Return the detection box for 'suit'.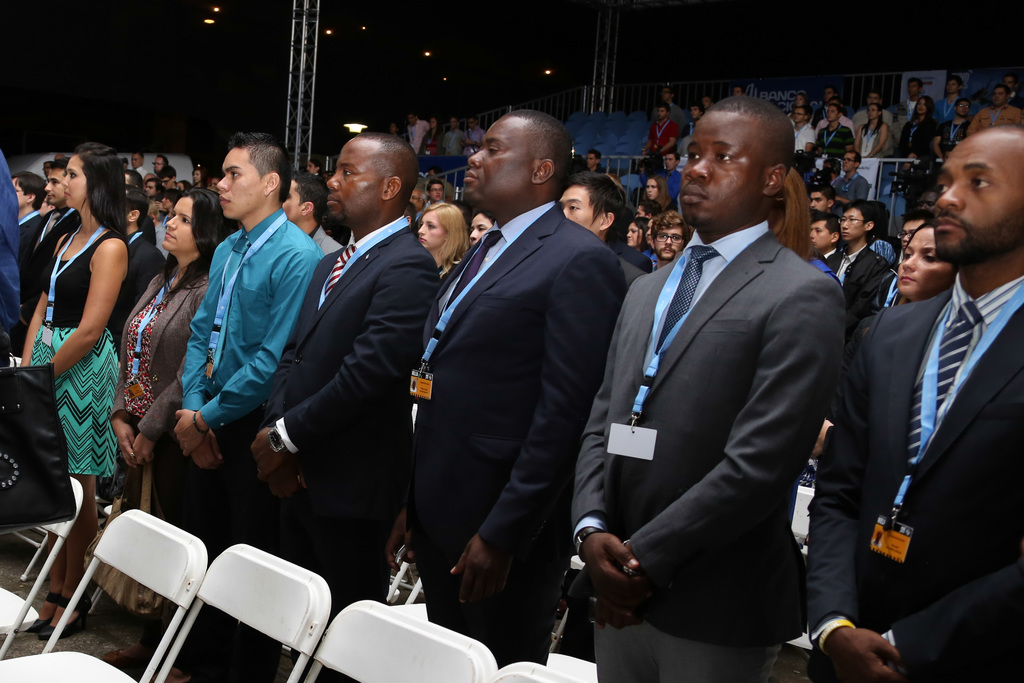
<bbox>583, 115, 855, 677</bbox>.
